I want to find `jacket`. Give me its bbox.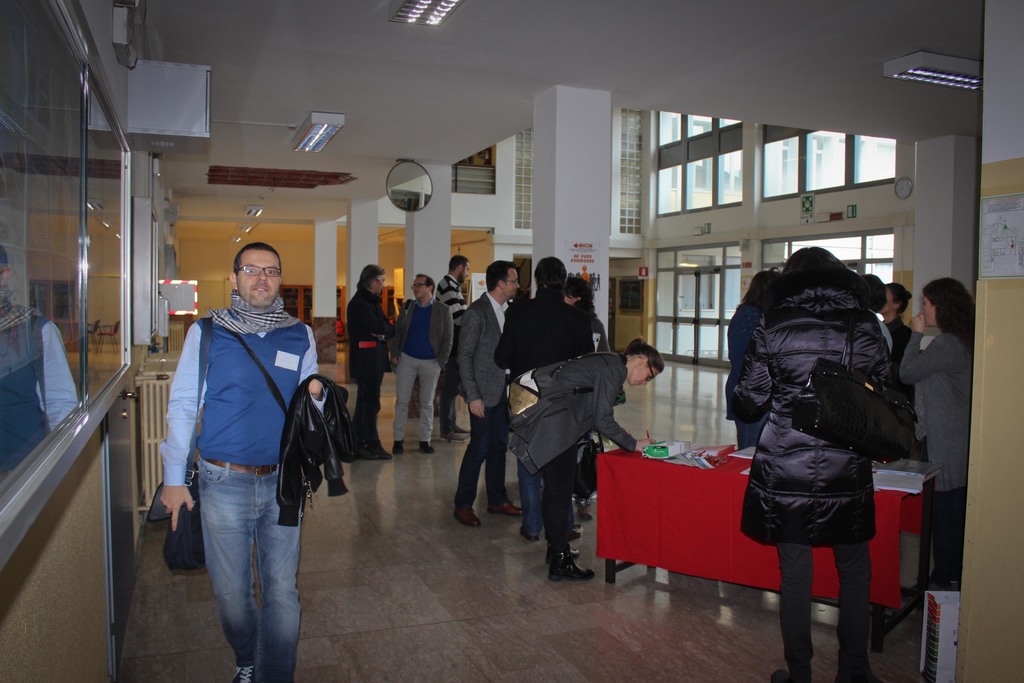
[left=351, top=284, right=394, bottom=382].
